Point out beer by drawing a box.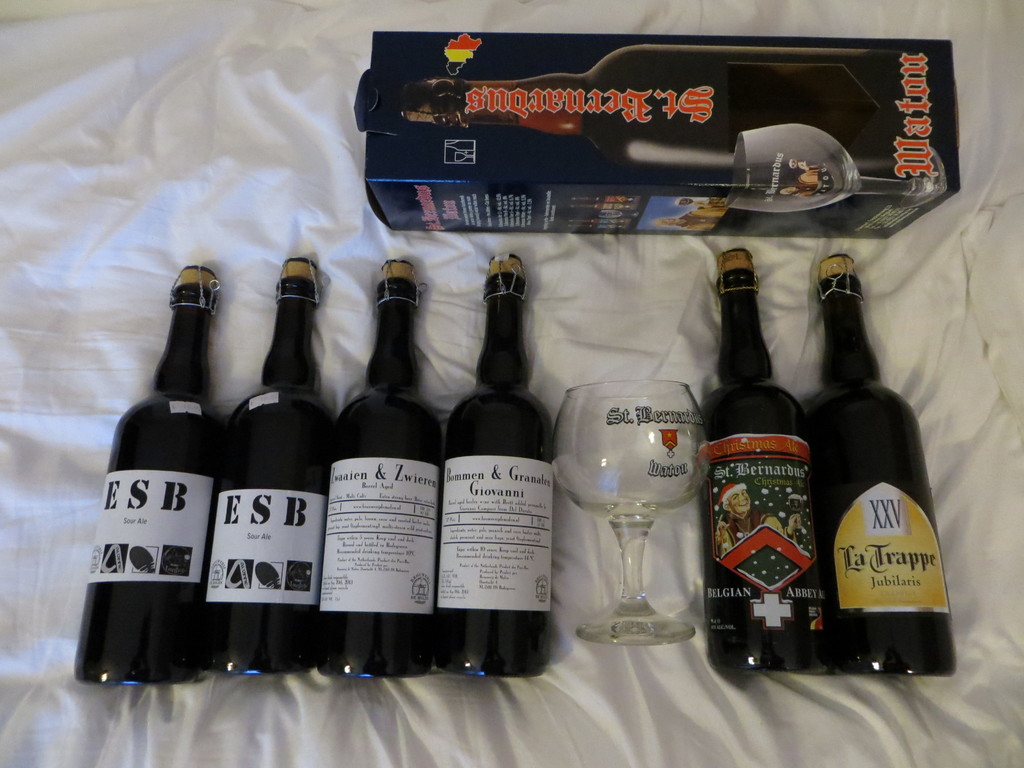
(80, 259, 231, 693).
